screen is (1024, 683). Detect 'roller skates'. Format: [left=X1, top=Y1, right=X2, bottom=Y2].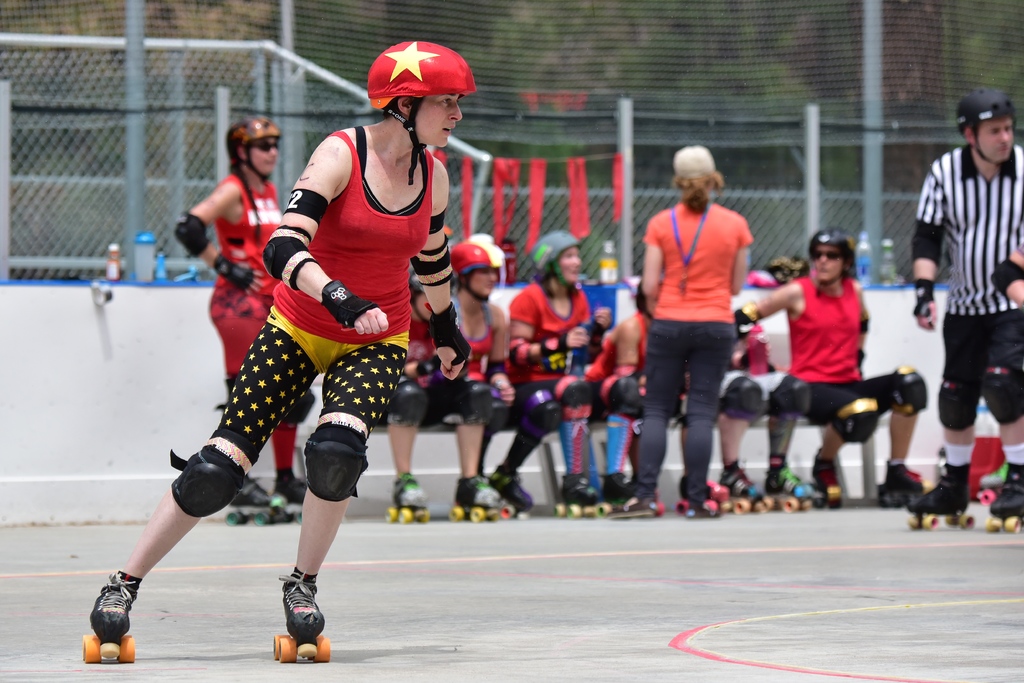
[left=83, top=570, right=136, bottom=664].
